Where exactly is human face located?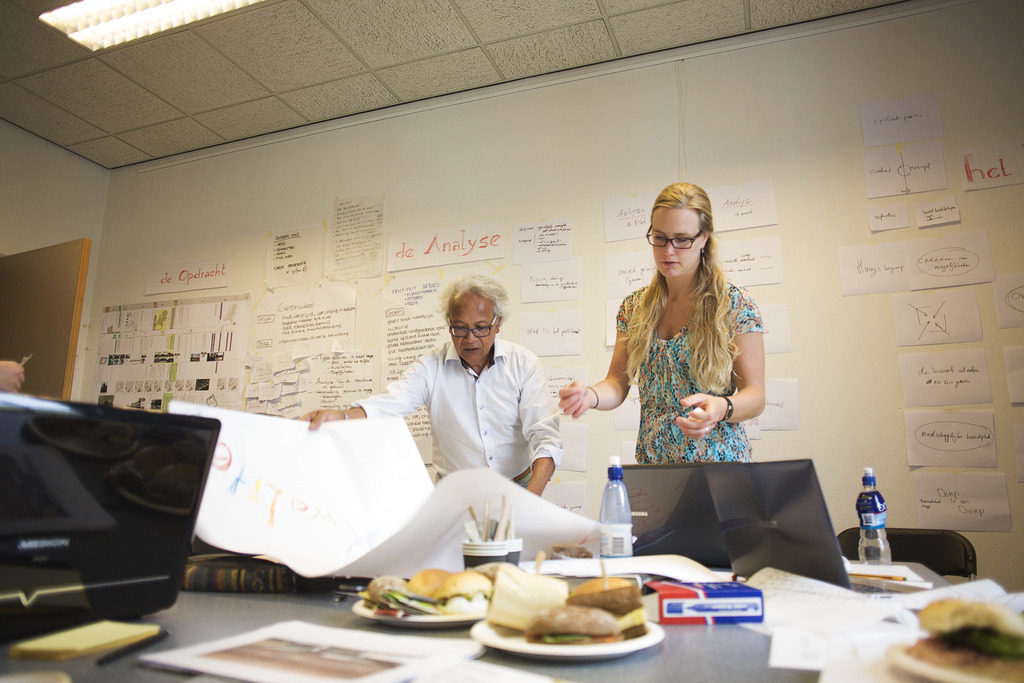
Its bounding box is x1=654 y1=209 x2=704 y2=281.
